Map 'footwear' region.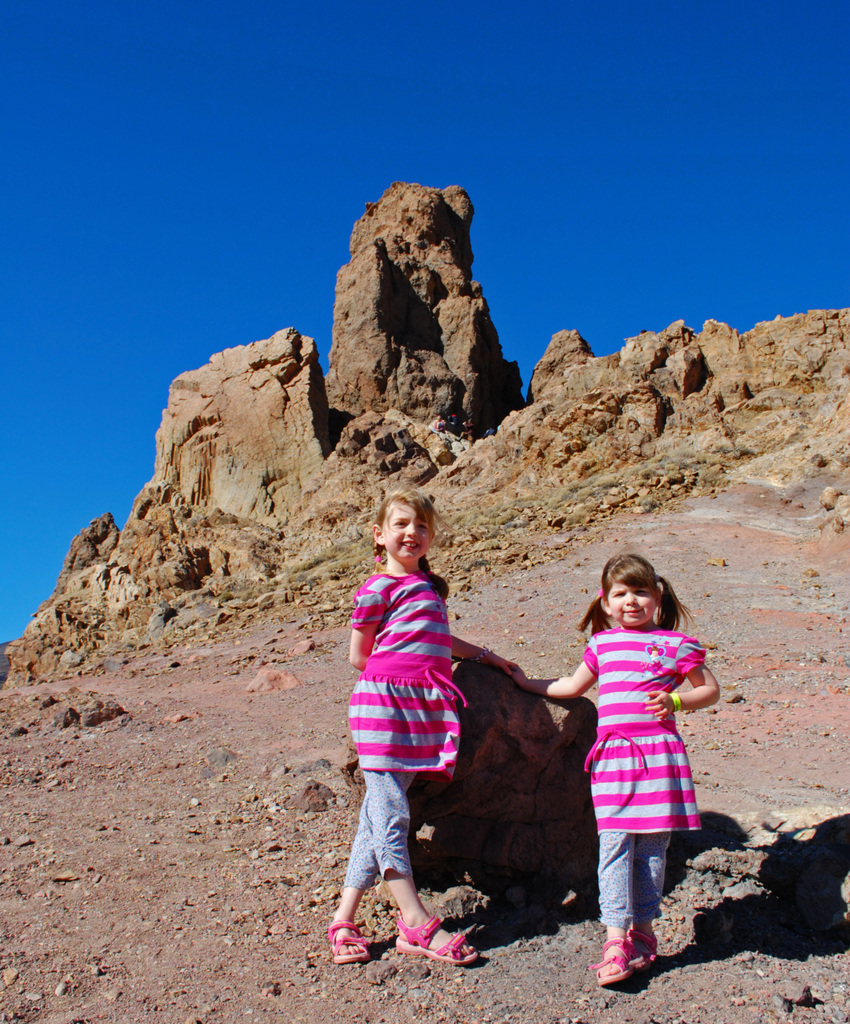
Mapped to BBox(632, 924, 663, 980).
